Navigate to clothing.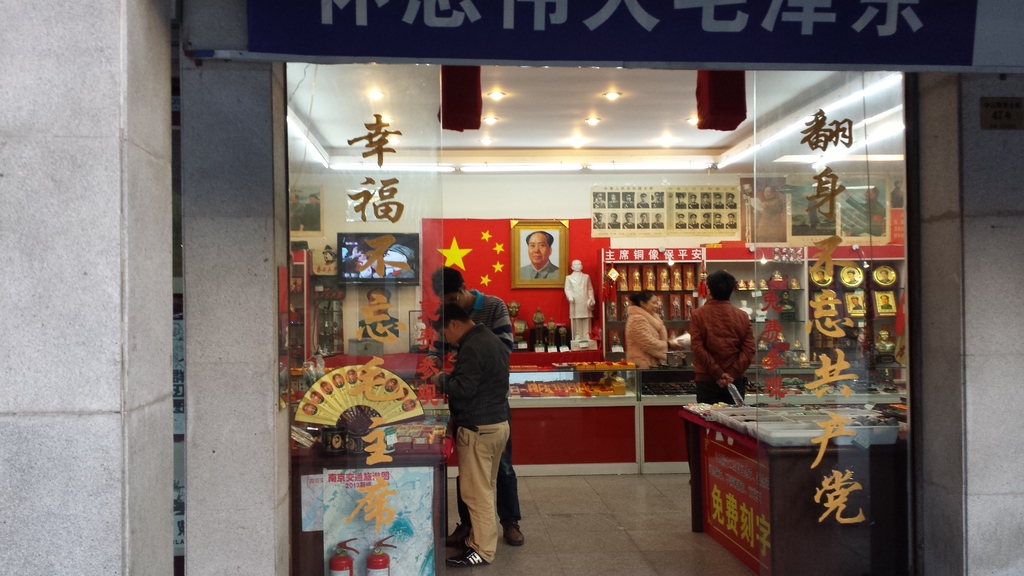
Navigation target: select_region(671, 266, 684, 287).
